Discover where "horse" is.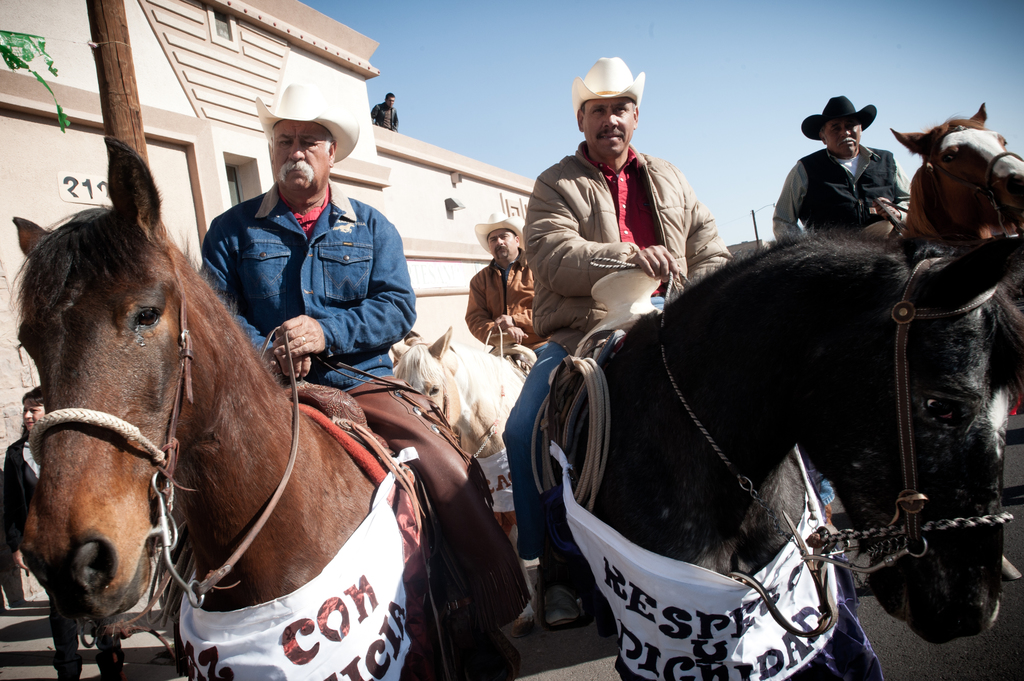
Discovered at (391, 328, 536, 569).
